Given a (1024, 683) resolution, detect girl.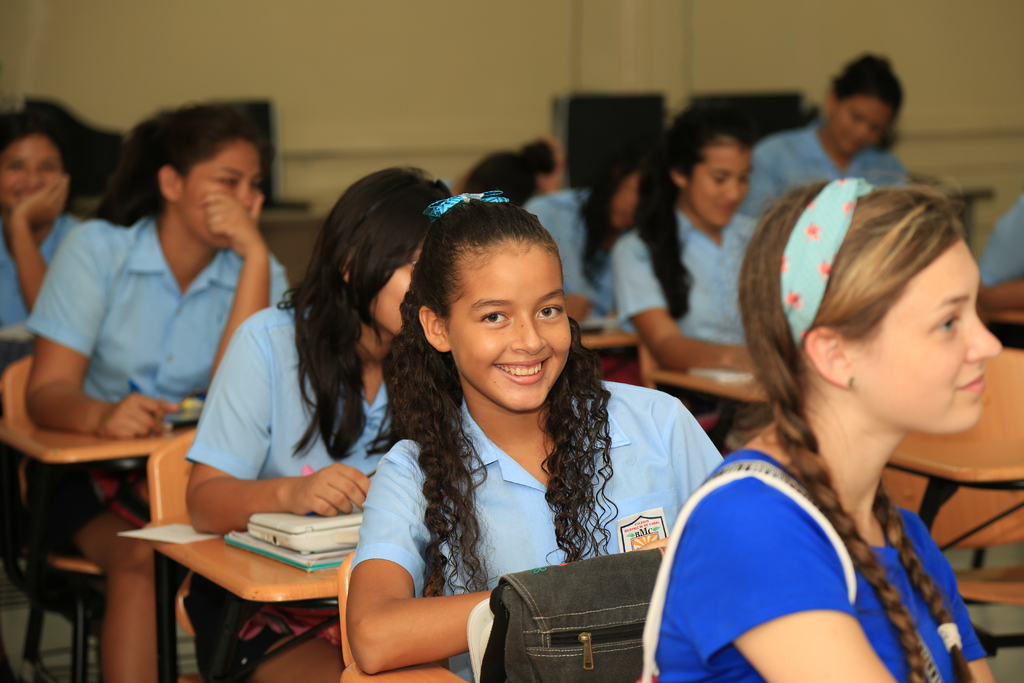
box(634, 176, 1007, 682).
